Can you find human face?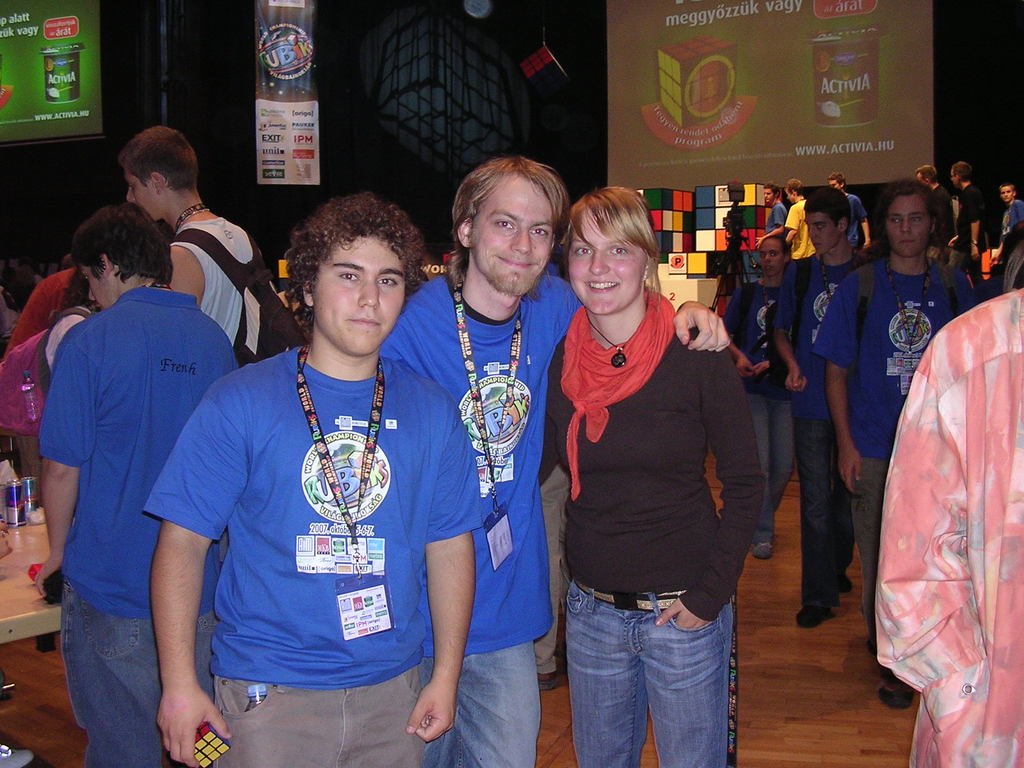
Yes, bounding box: <box>783,188,795,202</box>.
